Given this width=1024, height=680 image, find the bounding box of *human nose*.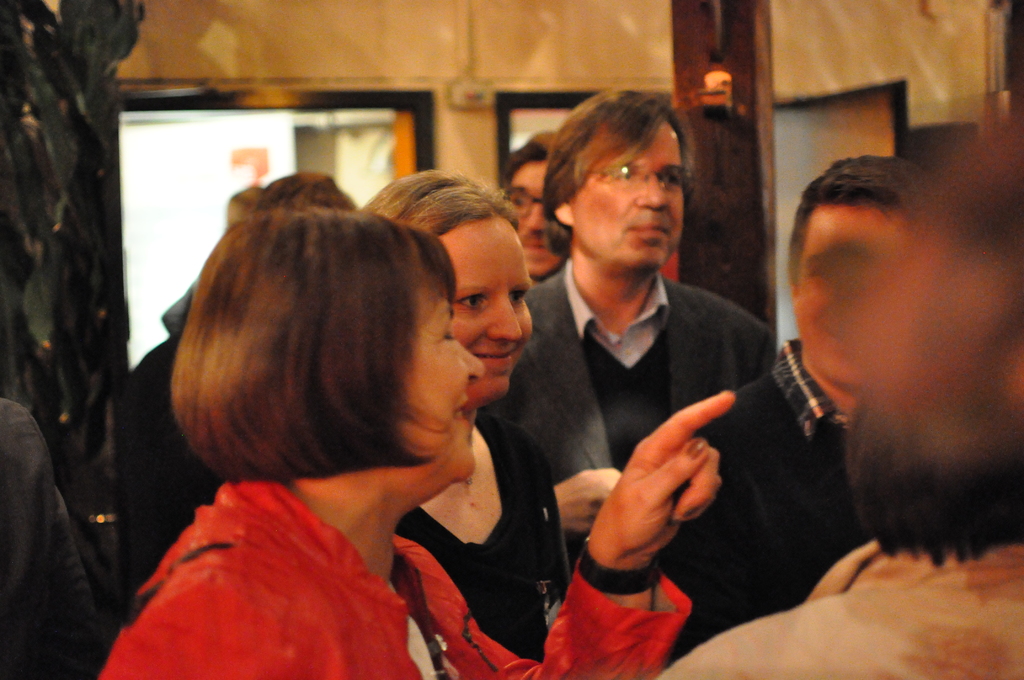
488, 293, 521, 341.
